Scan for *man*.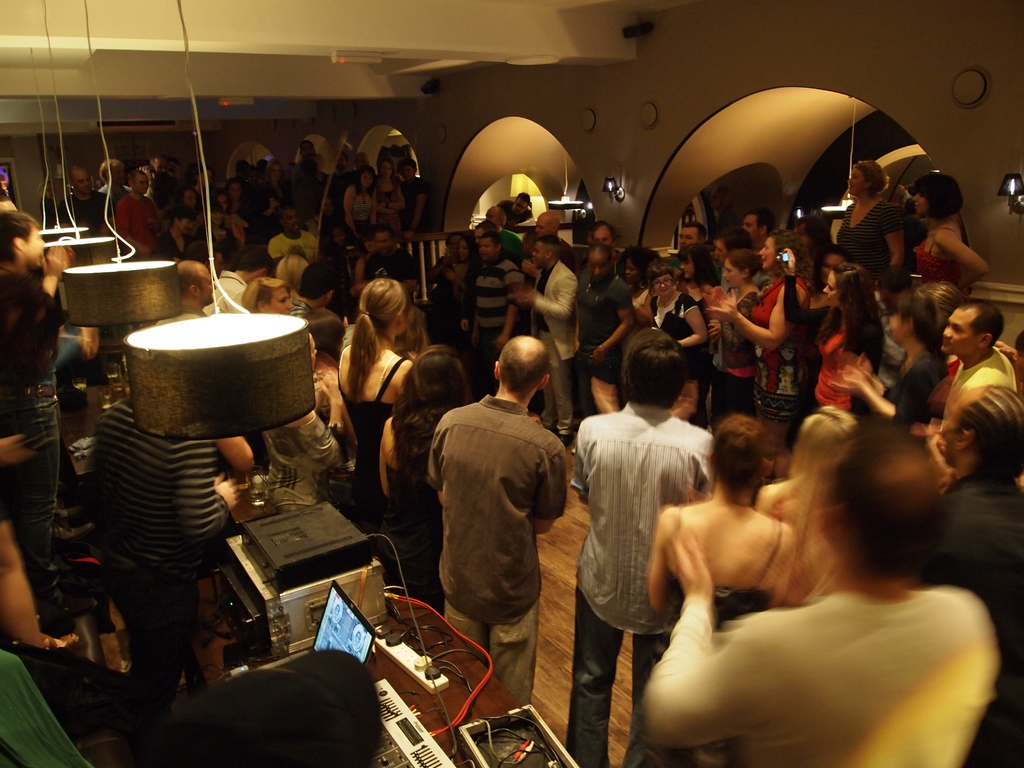
Scan result: Rect(929, 383, 1023, 764).
